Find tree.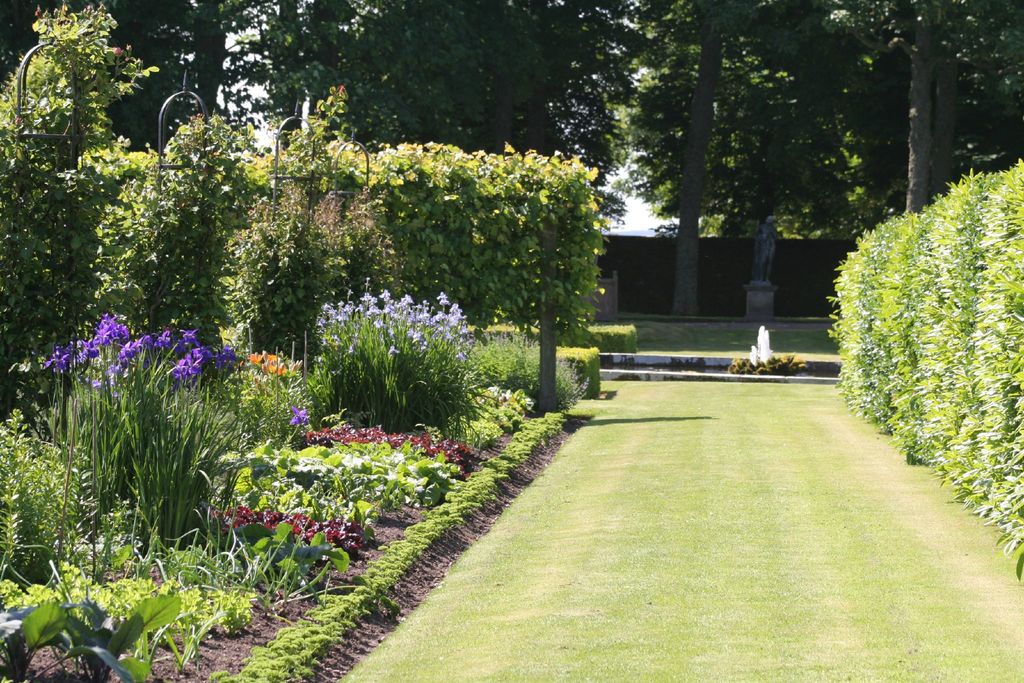
[left=630, top=0, right=845, bottom=300].
